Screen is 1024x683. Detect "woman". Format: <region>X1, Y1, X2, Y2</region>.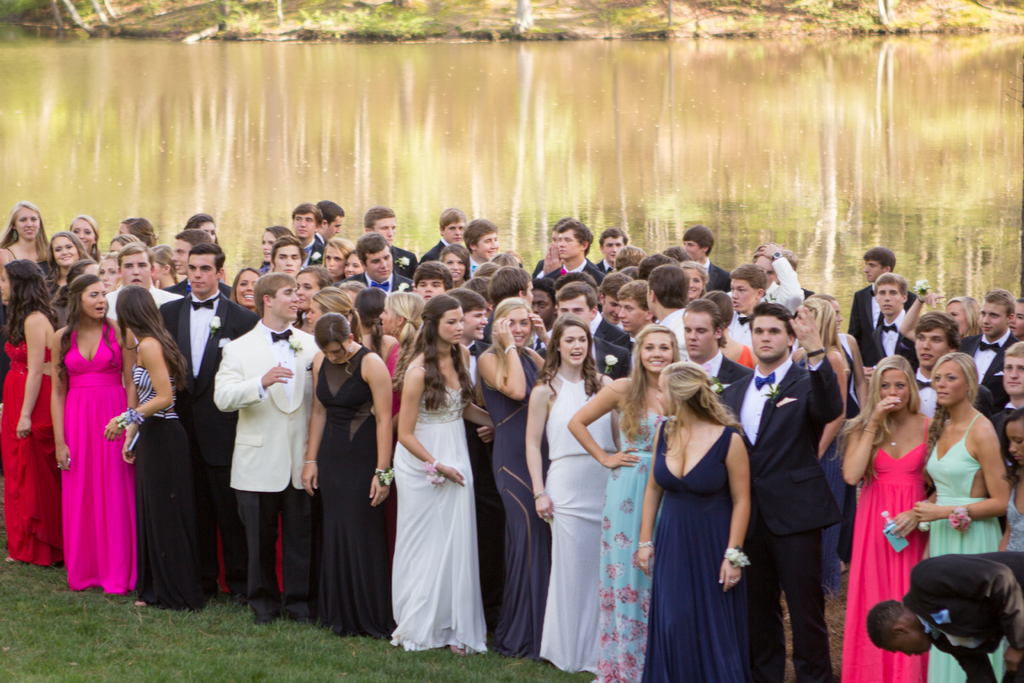
<region>51, 277, 135, 602</region>.
